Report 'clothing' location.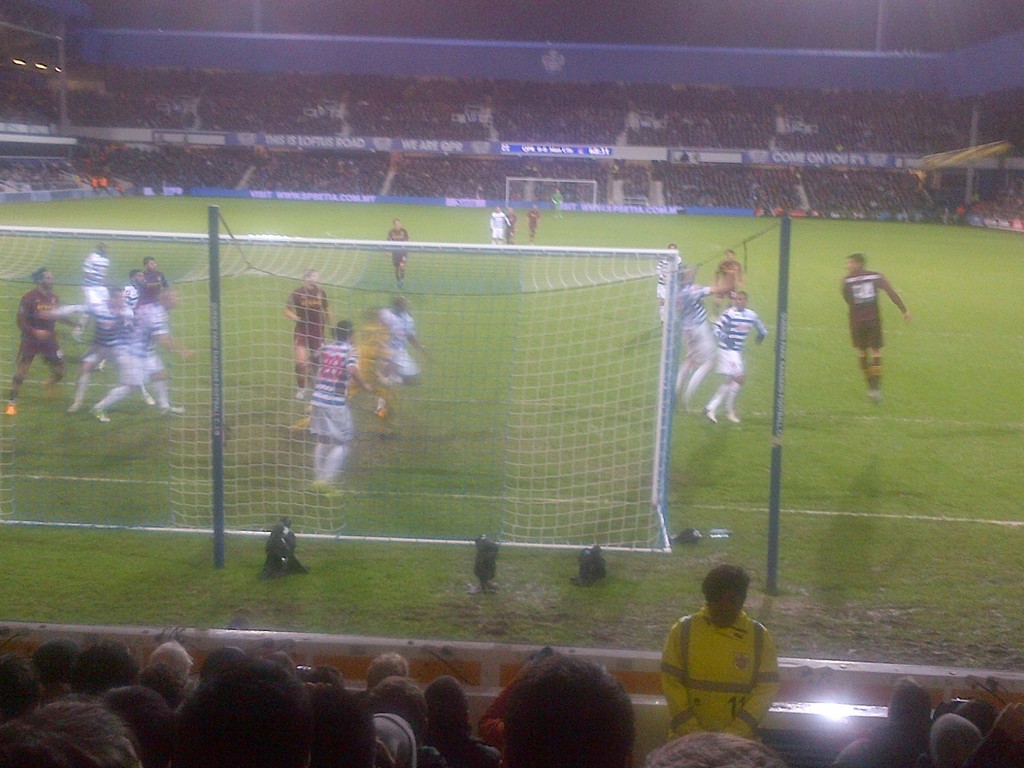
Report: <bbox>715, 256, 741, 305</bbox>.
